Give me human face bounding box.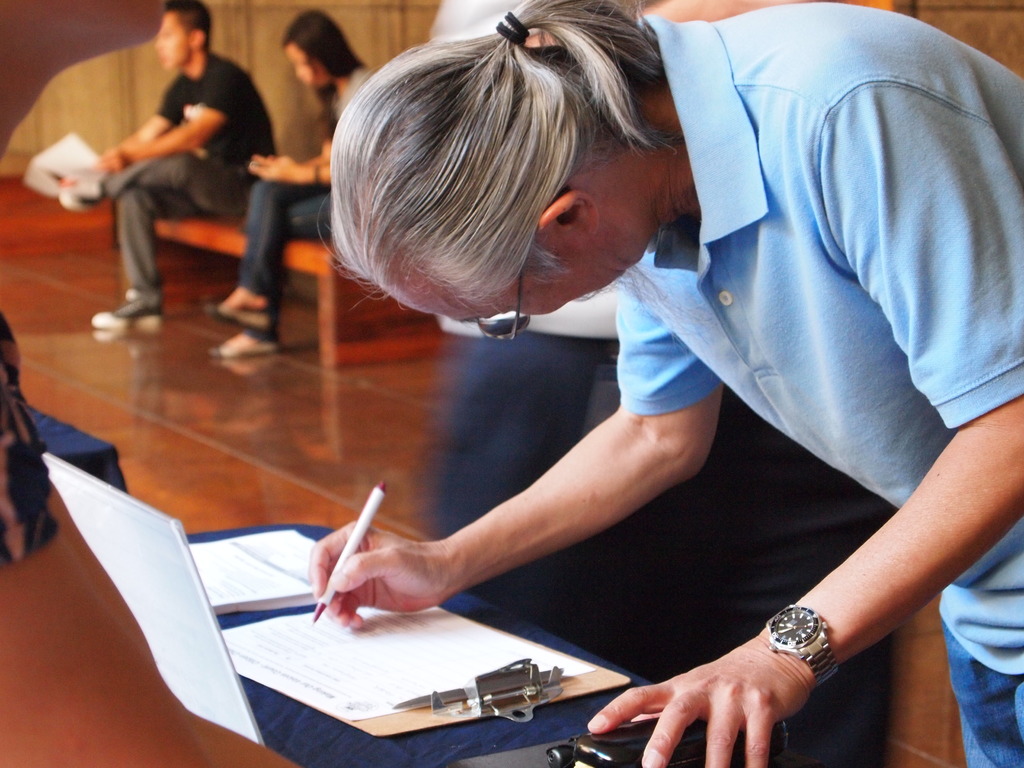
pyautogui.locateOnScreen(360, 240, 653, 349).
